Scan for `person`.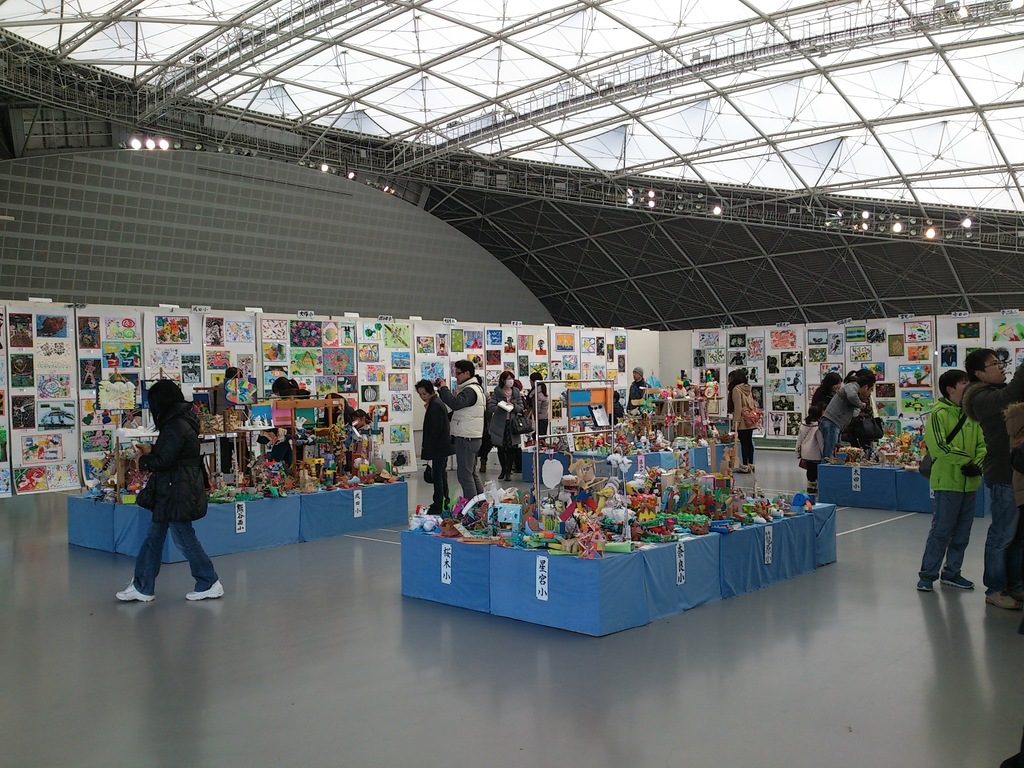
Scan result: 488, 372, 523, 482.
